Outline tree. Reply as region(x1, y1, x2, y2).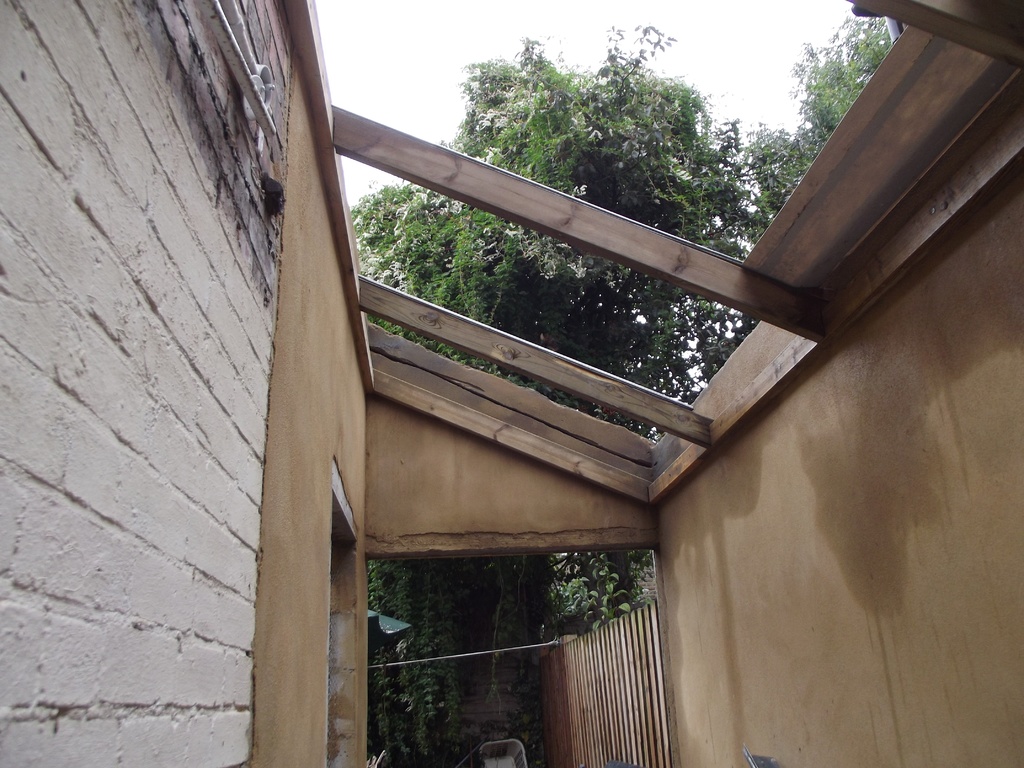
region(737, 3, 907, 224).
